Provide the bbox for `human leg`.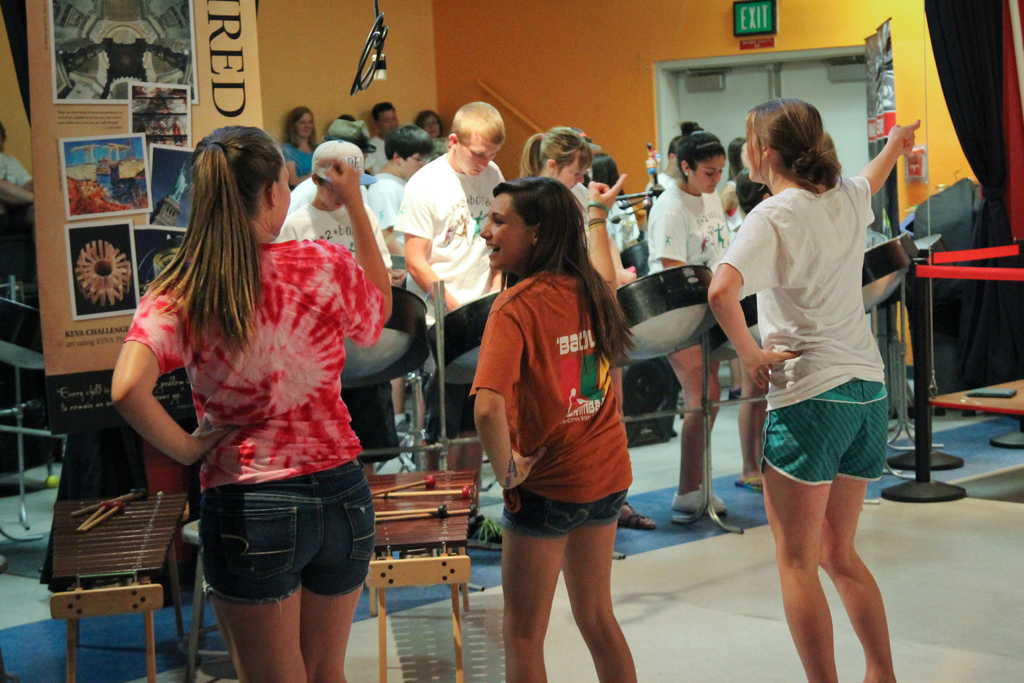
BBox(569, 490, 636, 682).
